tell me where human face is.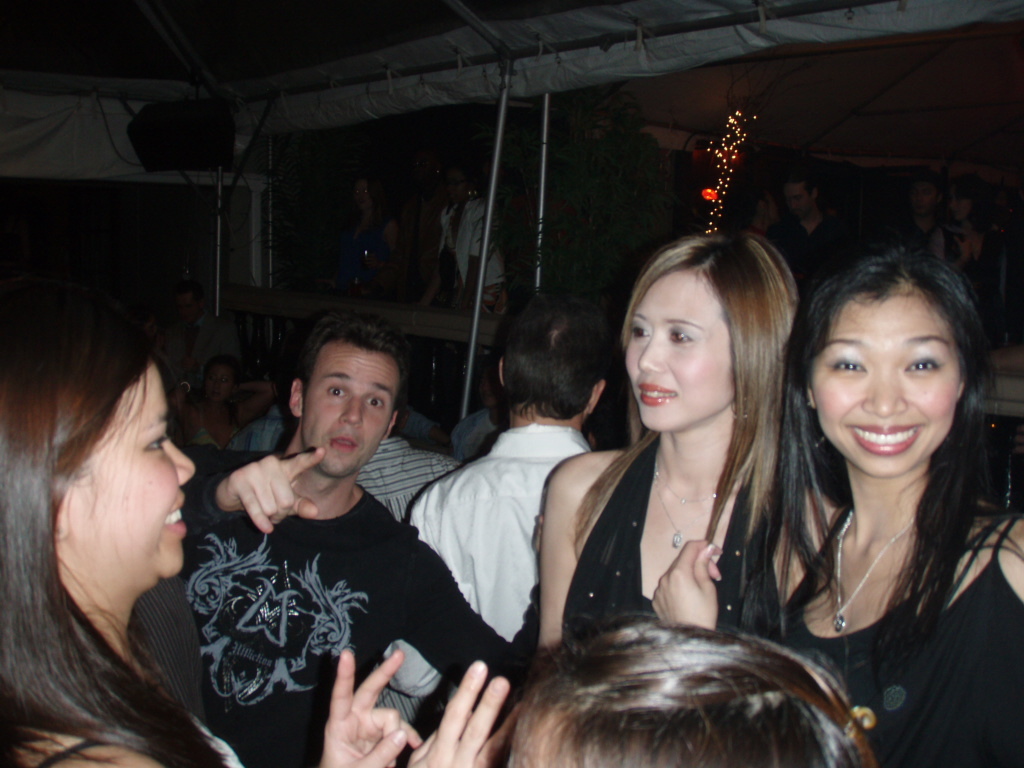
human face is at [813, 299, 960, 475].
